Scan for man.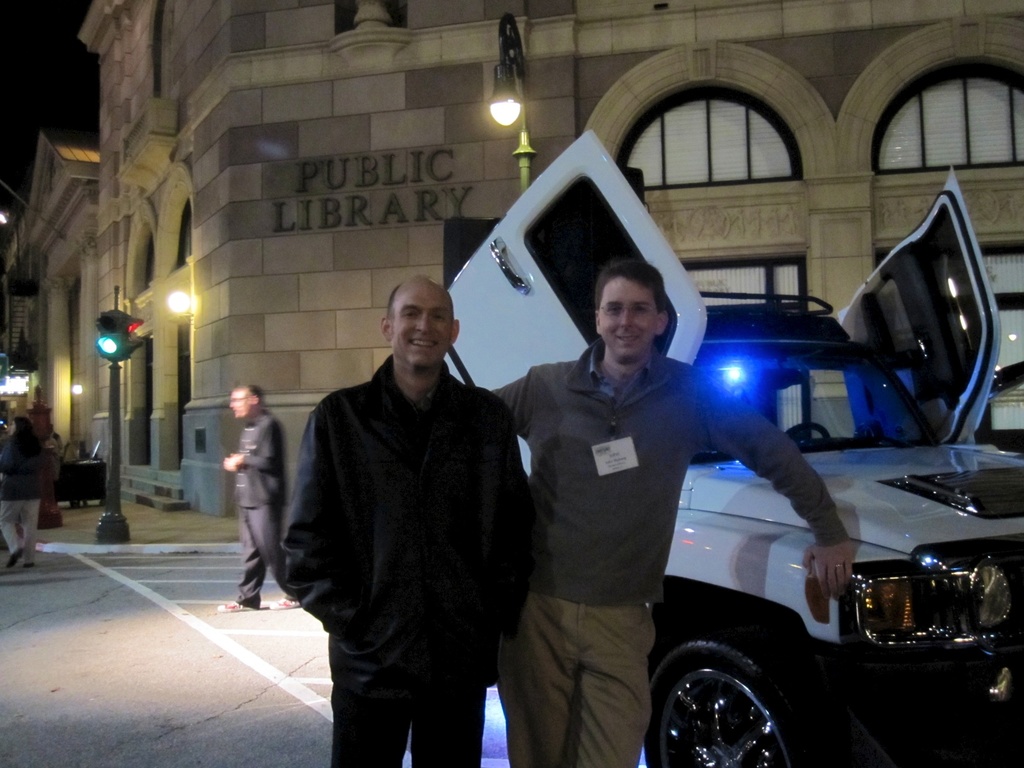
Scan result: x1=273, y1=241, x2=532, y2=767.
